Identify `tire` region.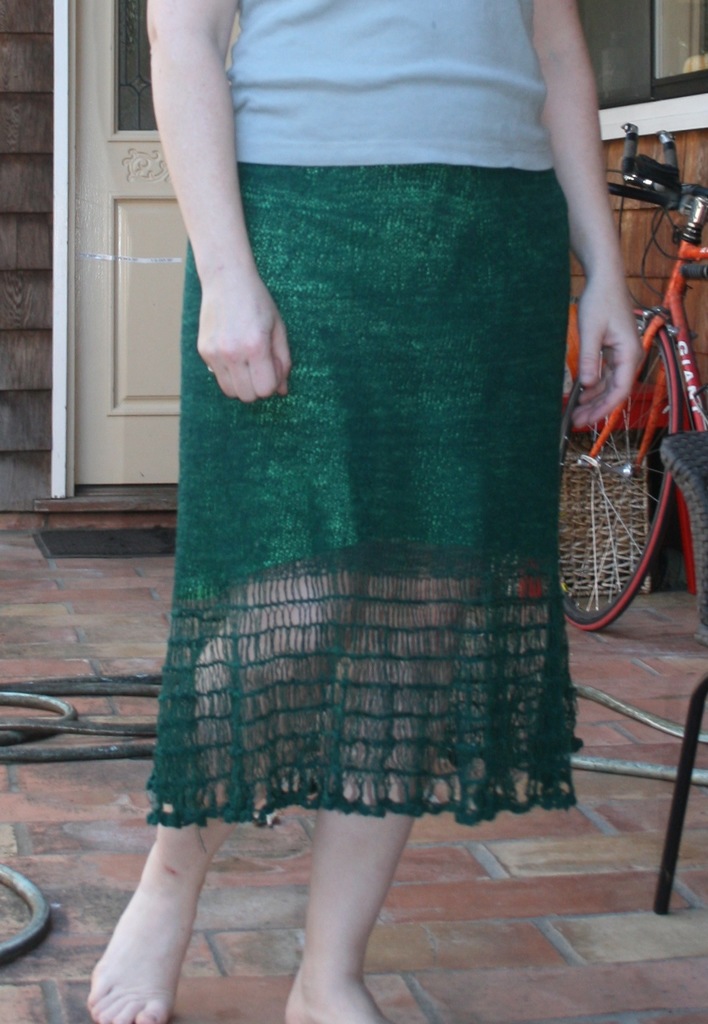
Region: bbox(538, 326, 658, 644).
